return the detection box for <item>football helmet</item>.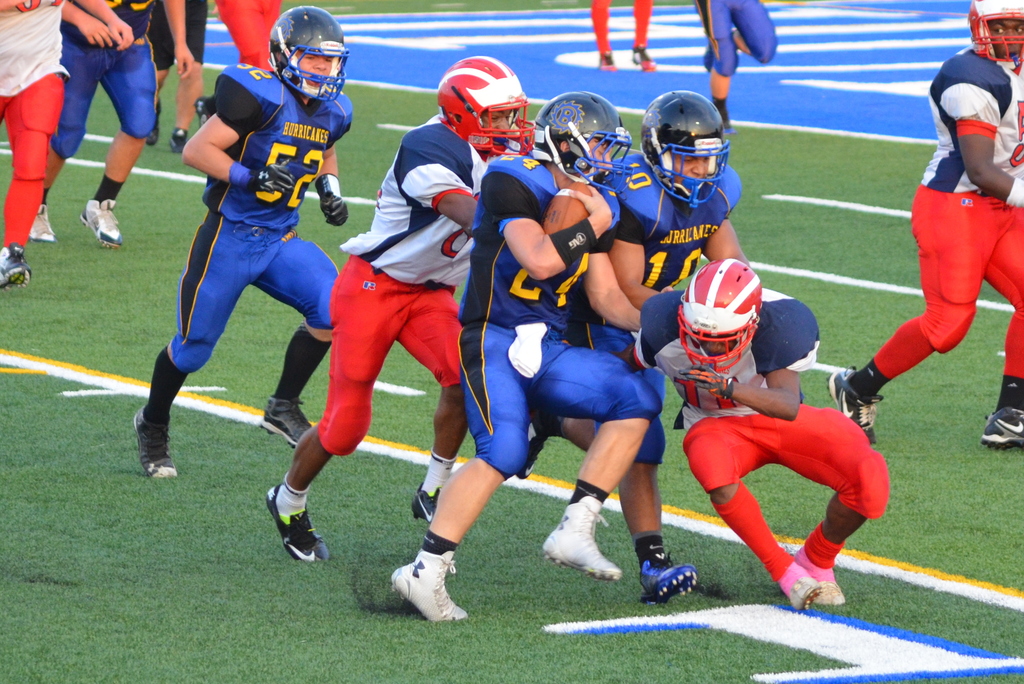
locate(429, 55, 531, 145).
